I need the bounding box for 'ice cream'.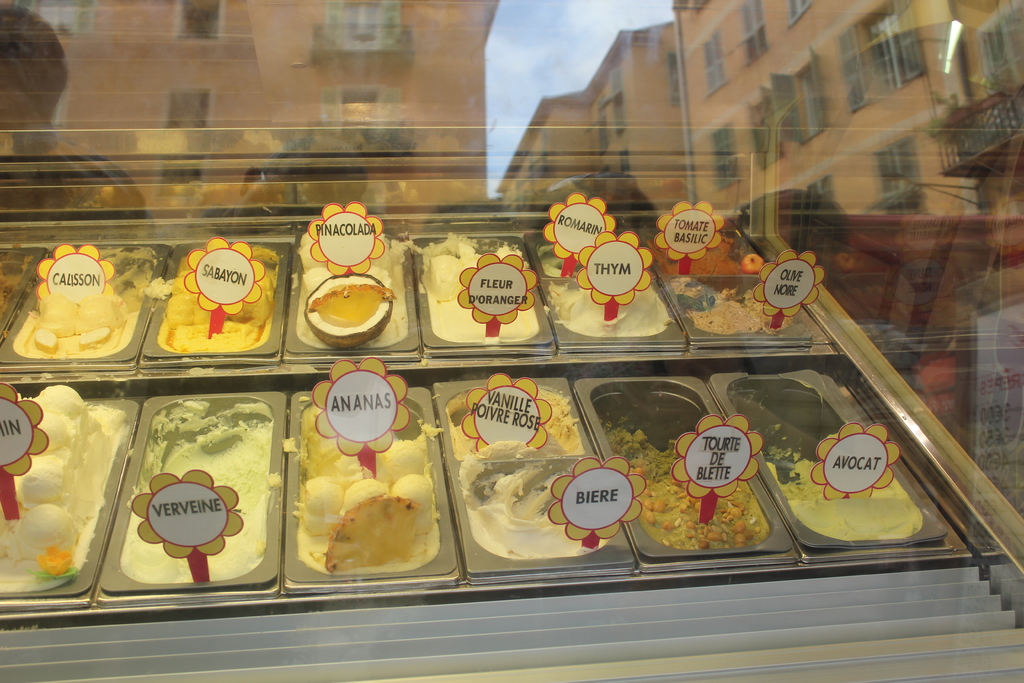
Here it is: [left=0, top=383, right=125, bottom=600].
